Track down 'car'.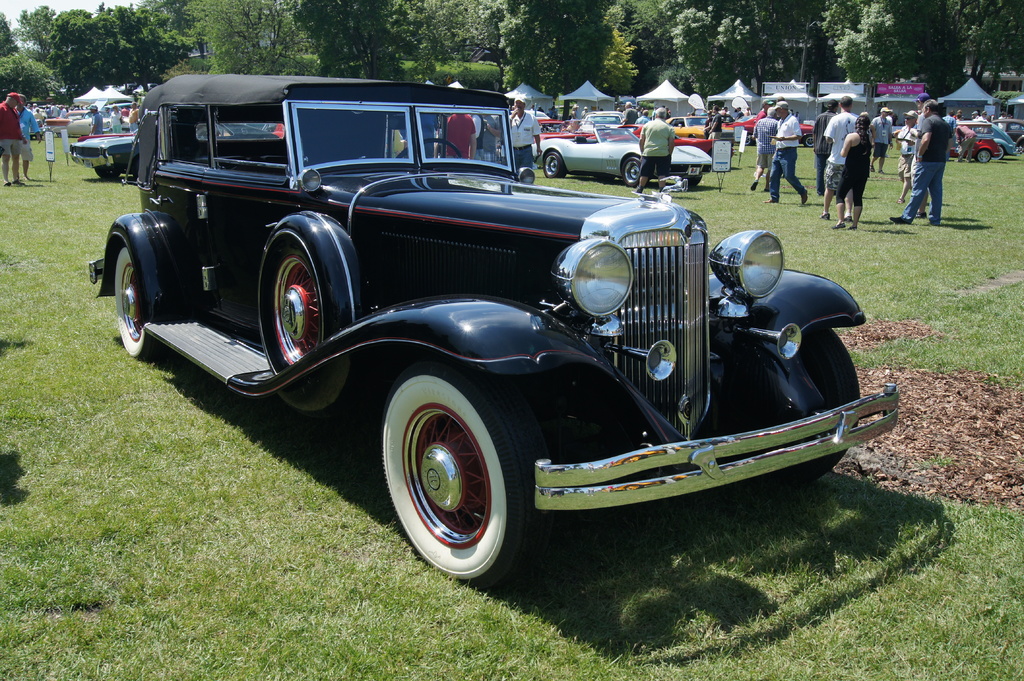
Tracked to bbox=[68, 119, 279, 172].
